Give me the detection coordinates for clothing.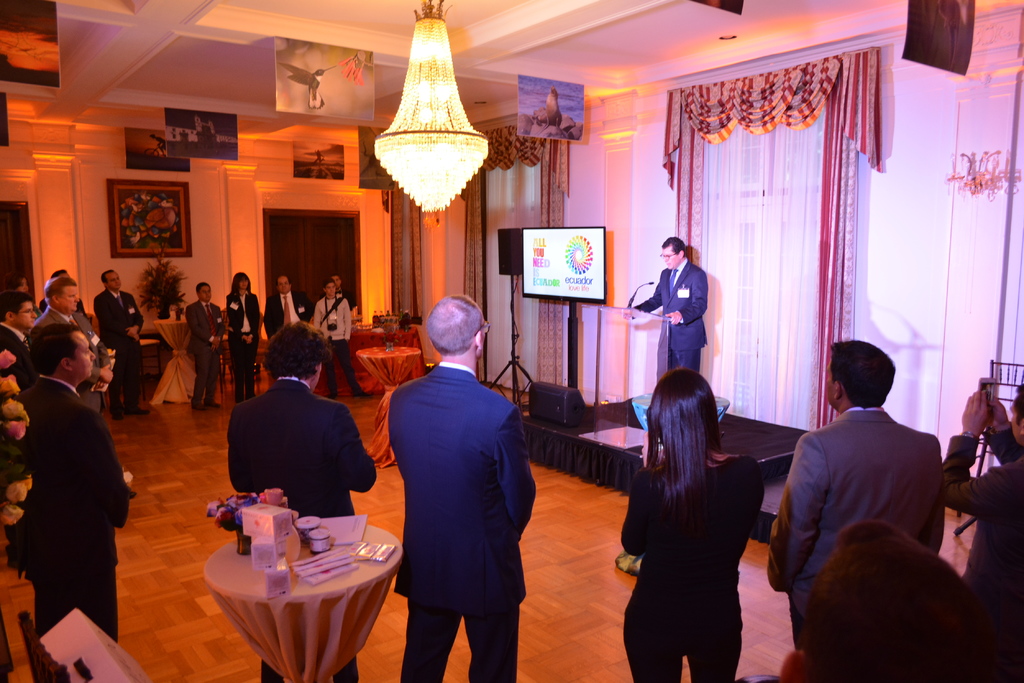
select_region(179, 298, 228, 399).
